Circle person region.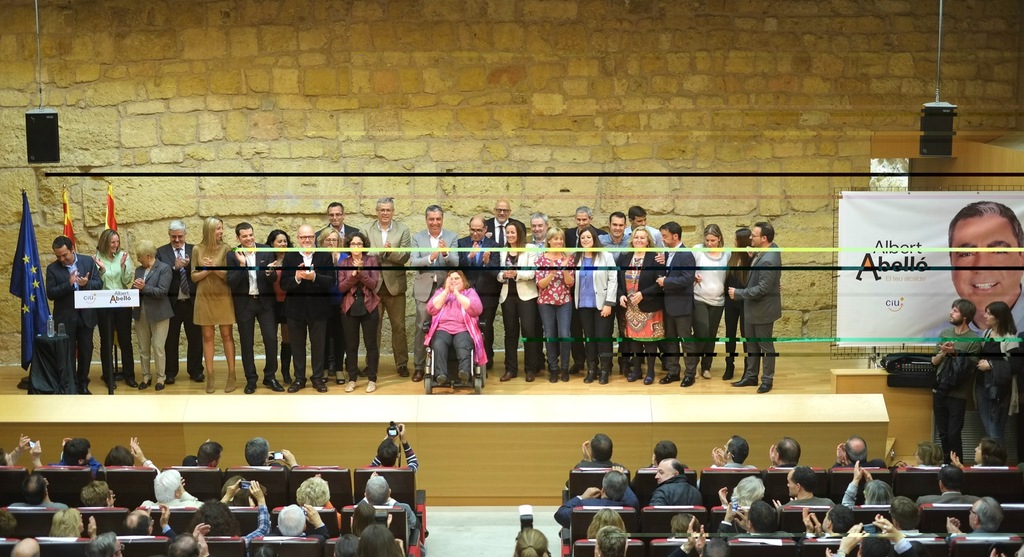
Region: (263,226,297,391).
